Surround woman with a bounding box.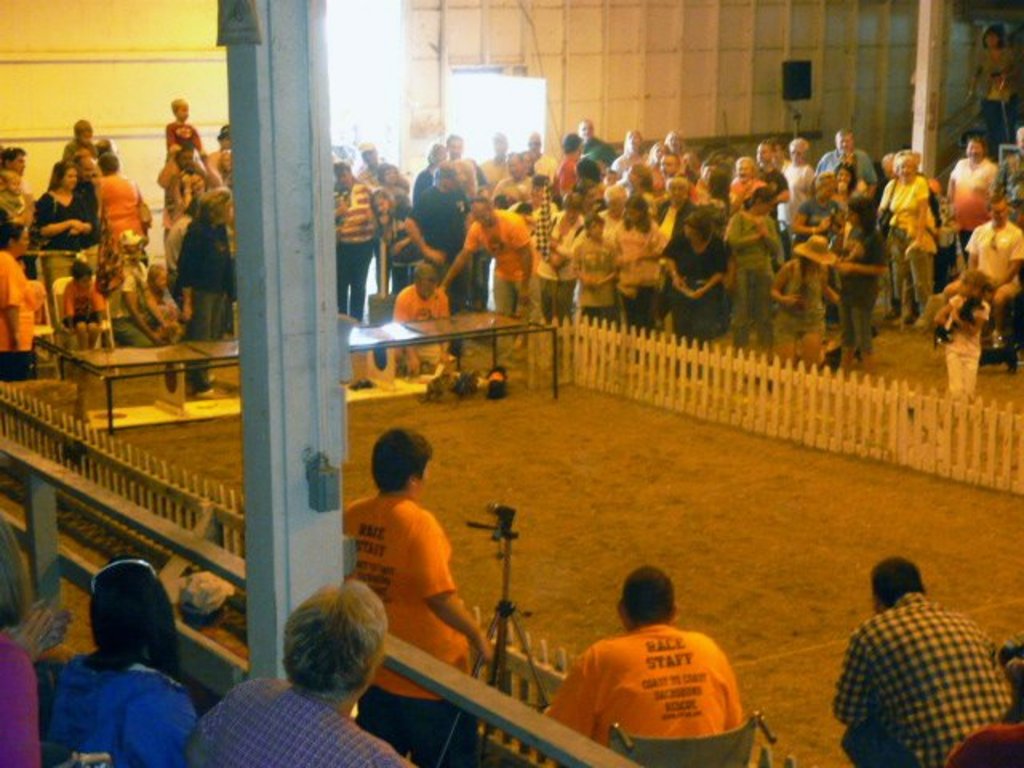
{"left": 165, "top": 94, "right": 213, "bottom": 181}.
